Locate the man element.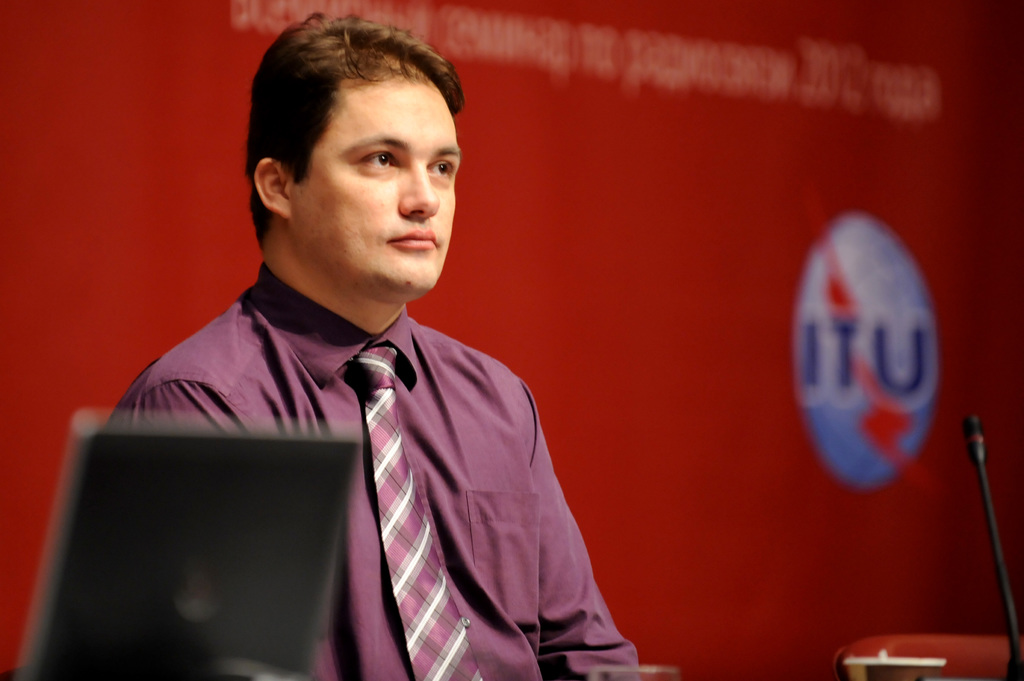
Element bbox: select_region(94, 18, 630, 661).
